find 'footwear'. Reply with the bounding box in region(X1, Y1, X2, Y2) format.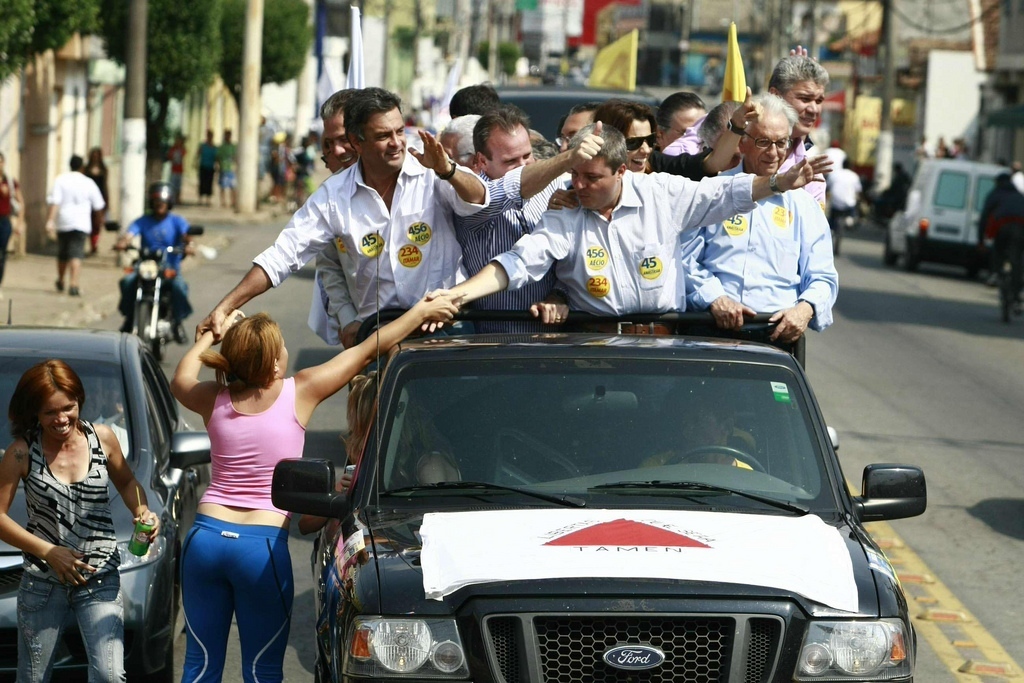
region(65, 284, 82, 295).
